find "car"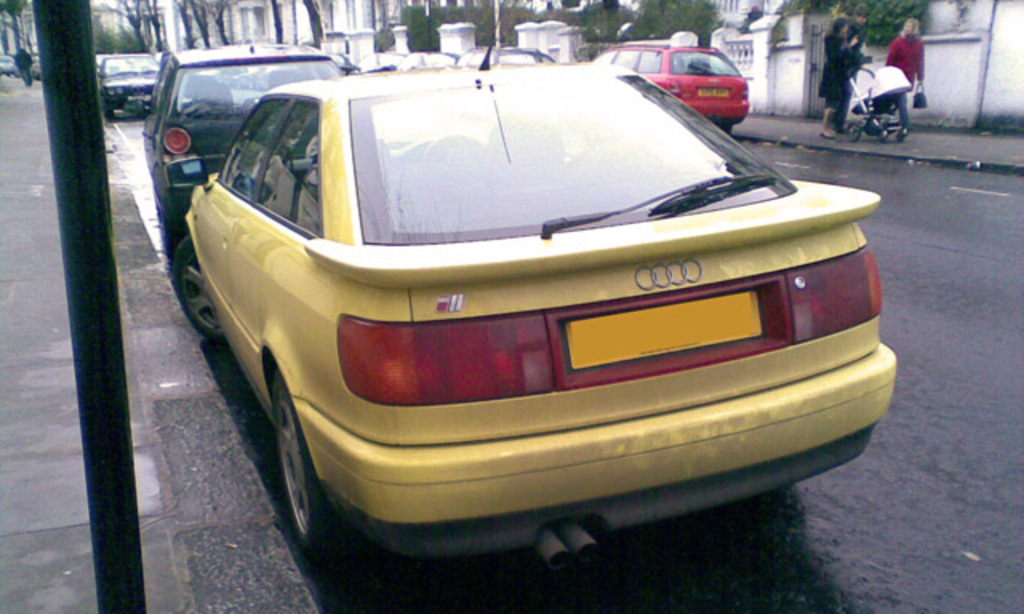
bbox=(136, 38, 368, 240)
